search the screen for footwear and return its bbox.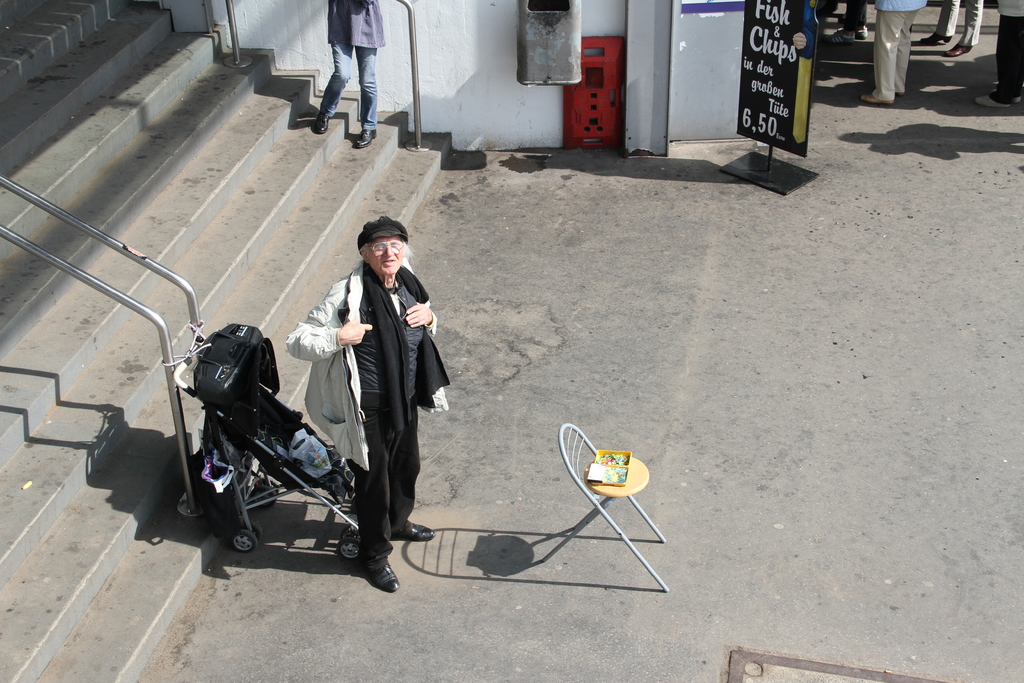
Found: box=[354, 128, 378, 148].
